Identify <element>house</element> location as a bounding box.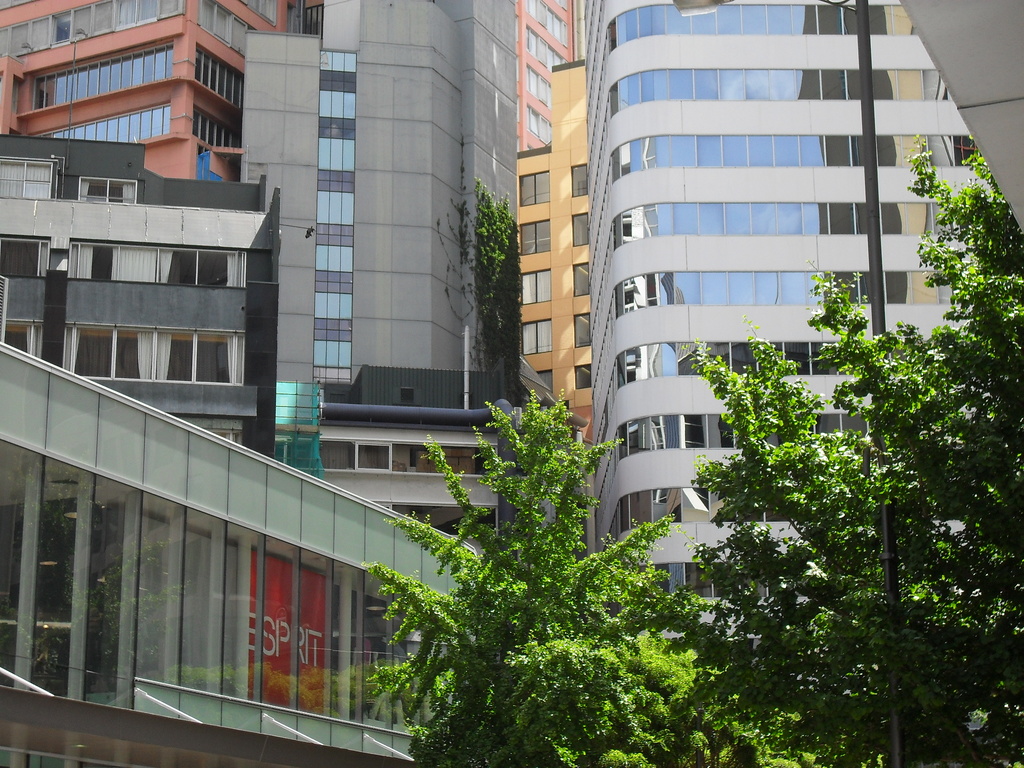
<box>5,343,477,767</box>.
